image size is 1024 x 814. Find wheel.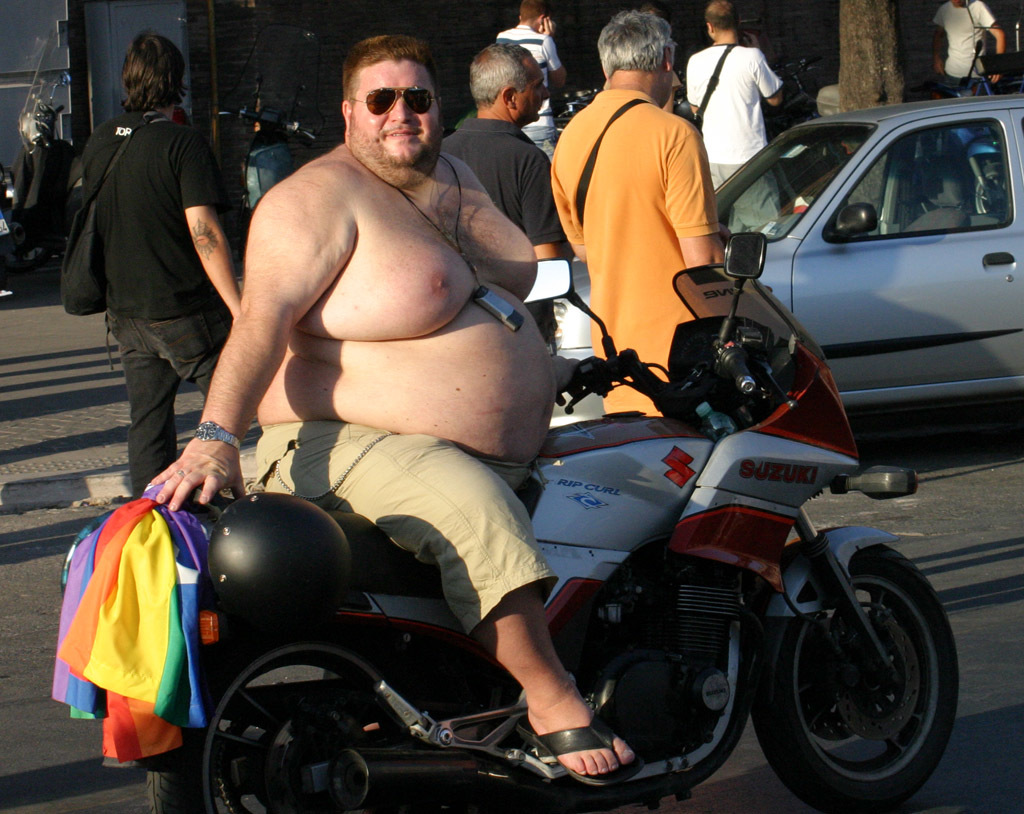
Rect(148, 623, 427, 813).
